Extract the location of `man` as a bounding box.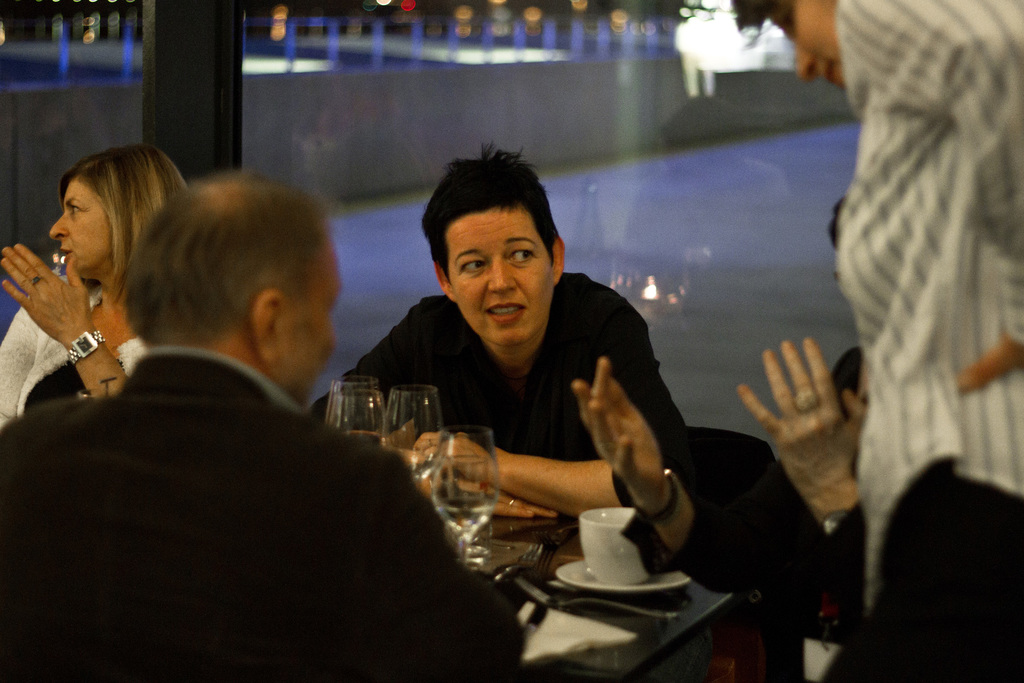
<bbox>310, 140, 688, 521</bbox>.
